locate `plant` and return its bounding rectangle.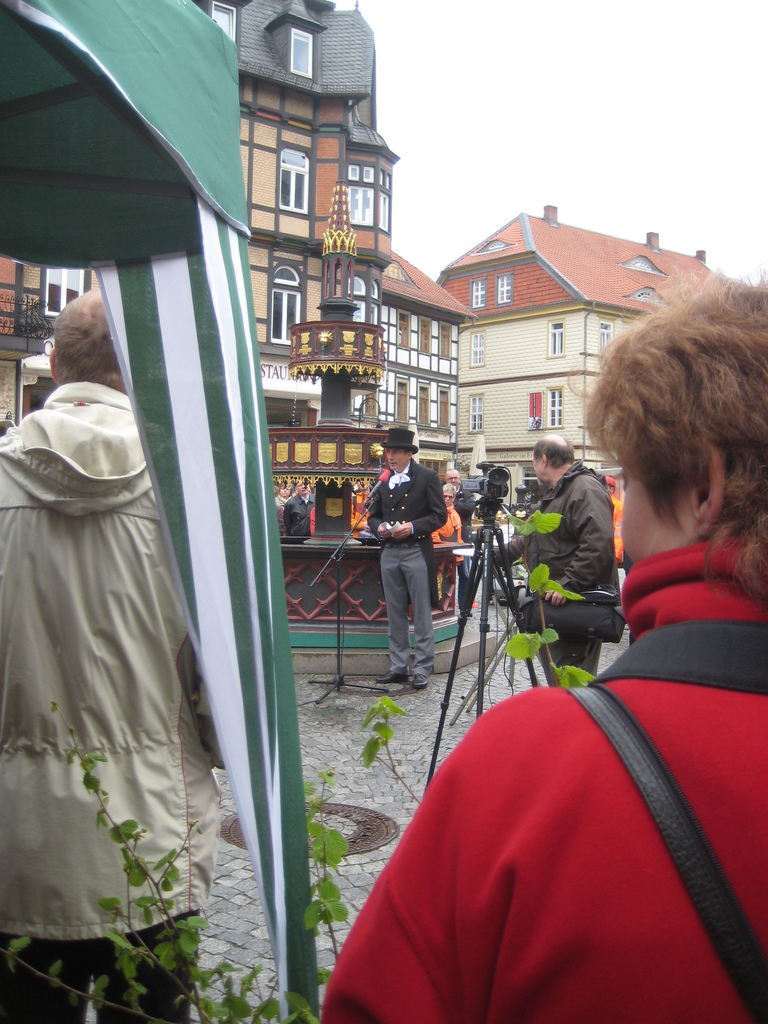
crop(489, 500, 592, 706).
